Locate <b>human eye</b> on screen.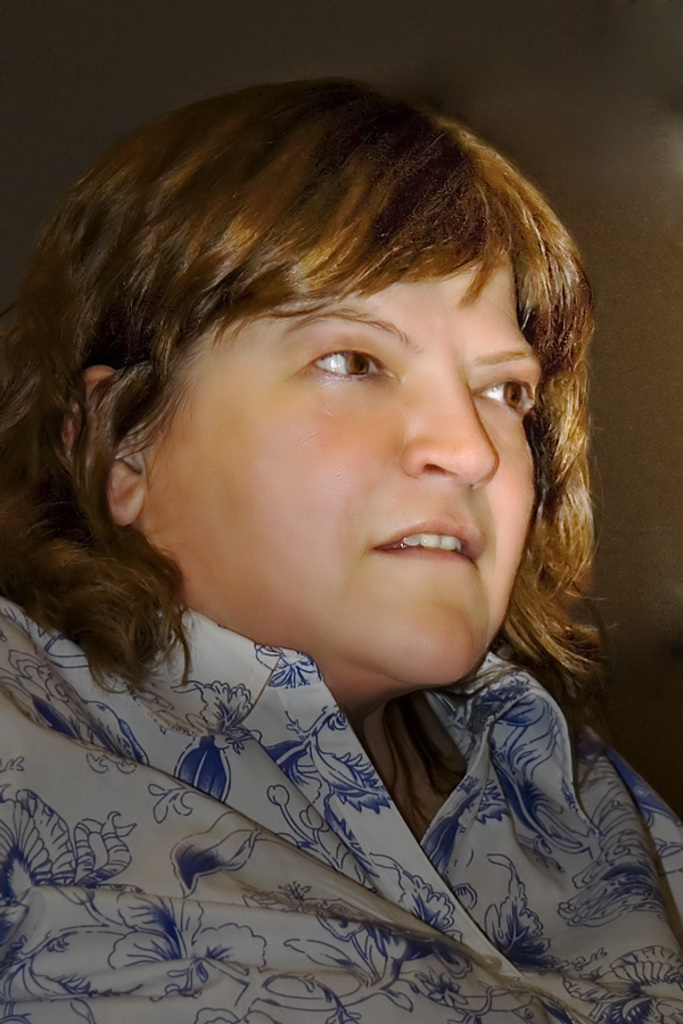
On screen at 471:370:540:423.
